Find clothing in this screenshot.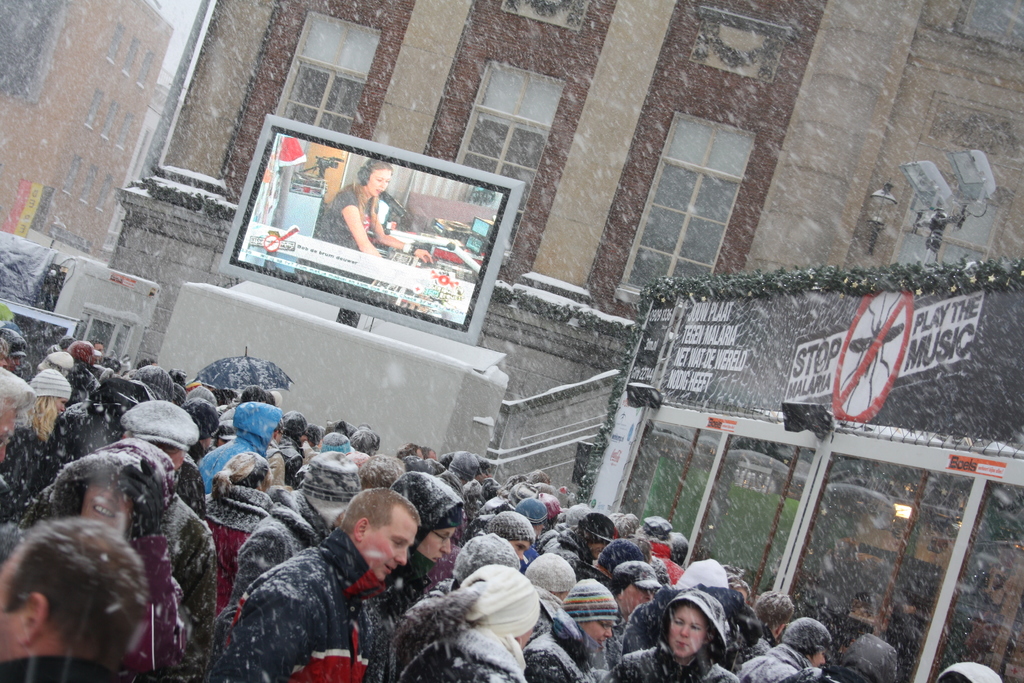
The bounding box for clothing is (204, 513, 388, 675).
